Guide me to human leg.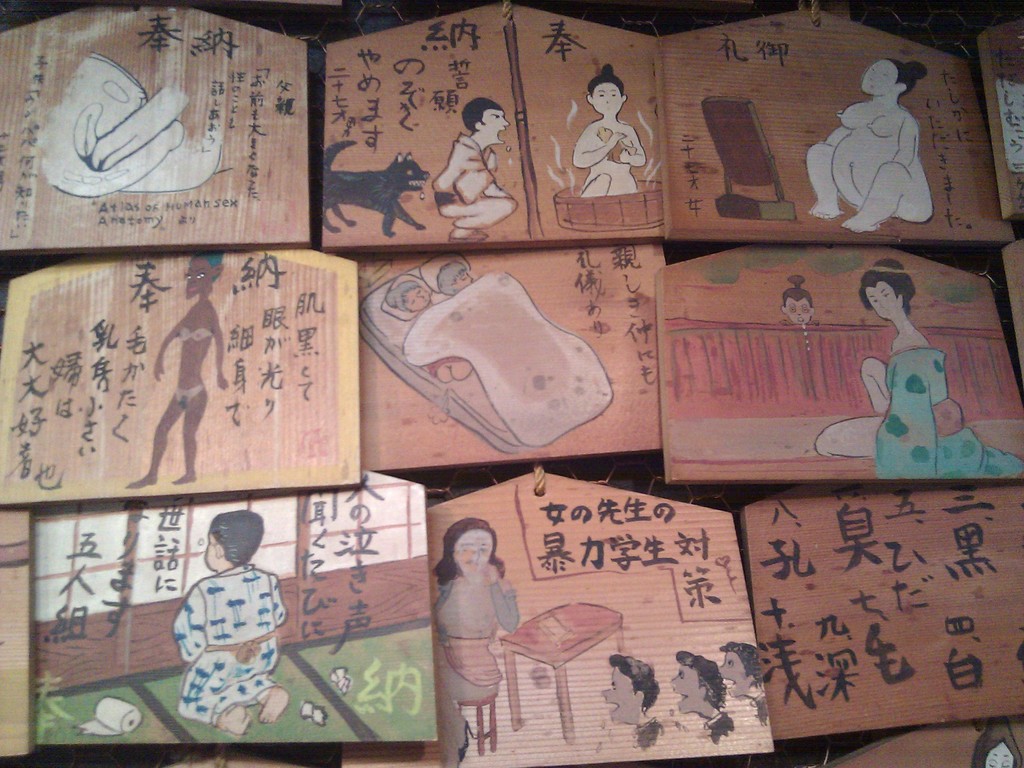
Guidance: left=242, top=637, right=290, bottom=726.
